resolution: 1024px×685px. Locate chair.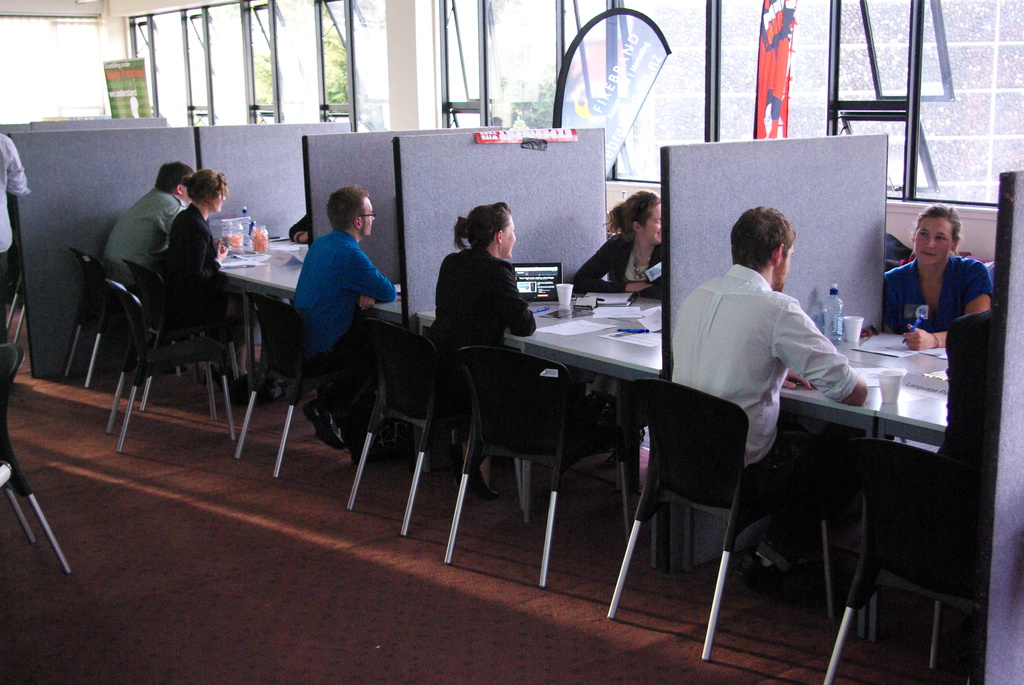
824:440:976:684.
